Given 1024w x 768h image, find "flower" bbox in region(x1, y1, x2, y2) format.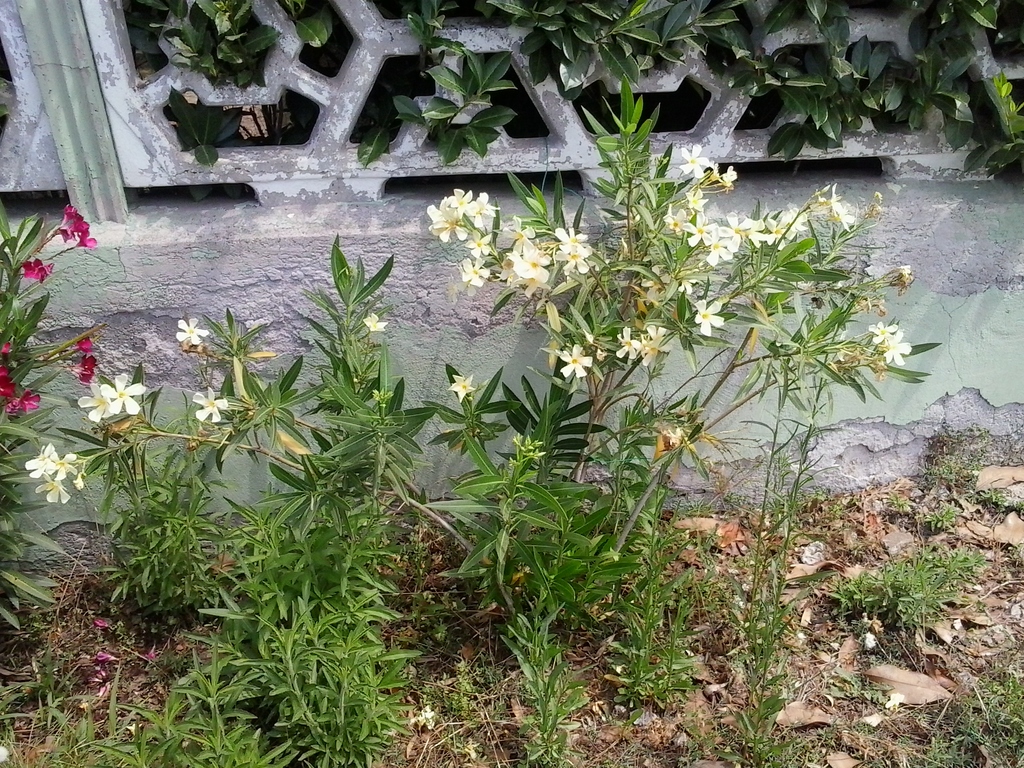
region(19, 257, 44, 278).
